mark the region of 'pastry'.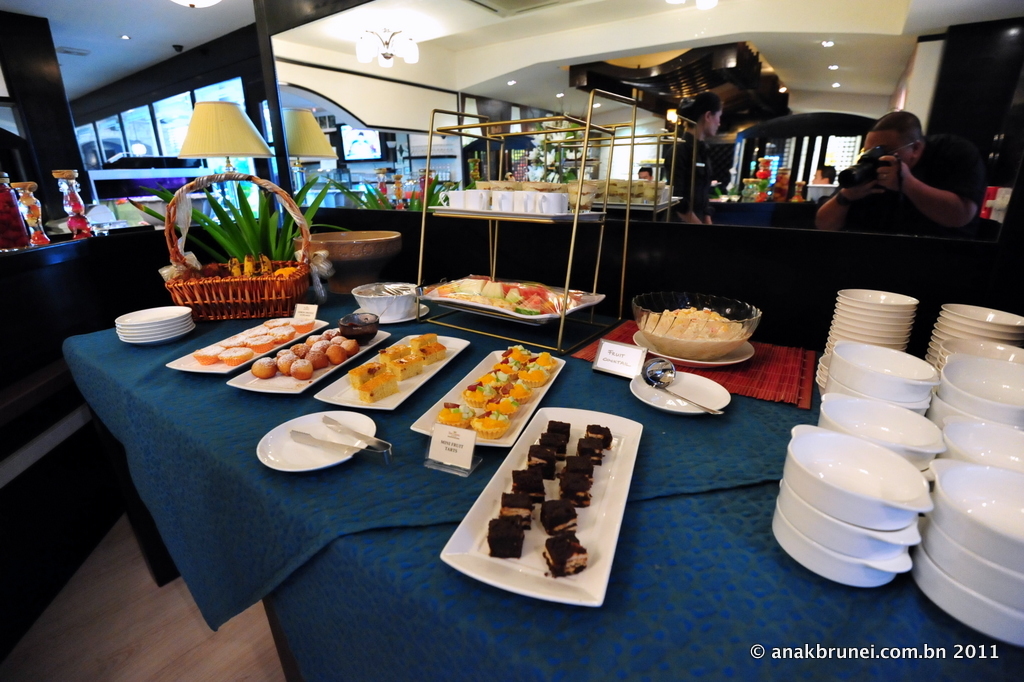
Region: [567,459,594,473].
